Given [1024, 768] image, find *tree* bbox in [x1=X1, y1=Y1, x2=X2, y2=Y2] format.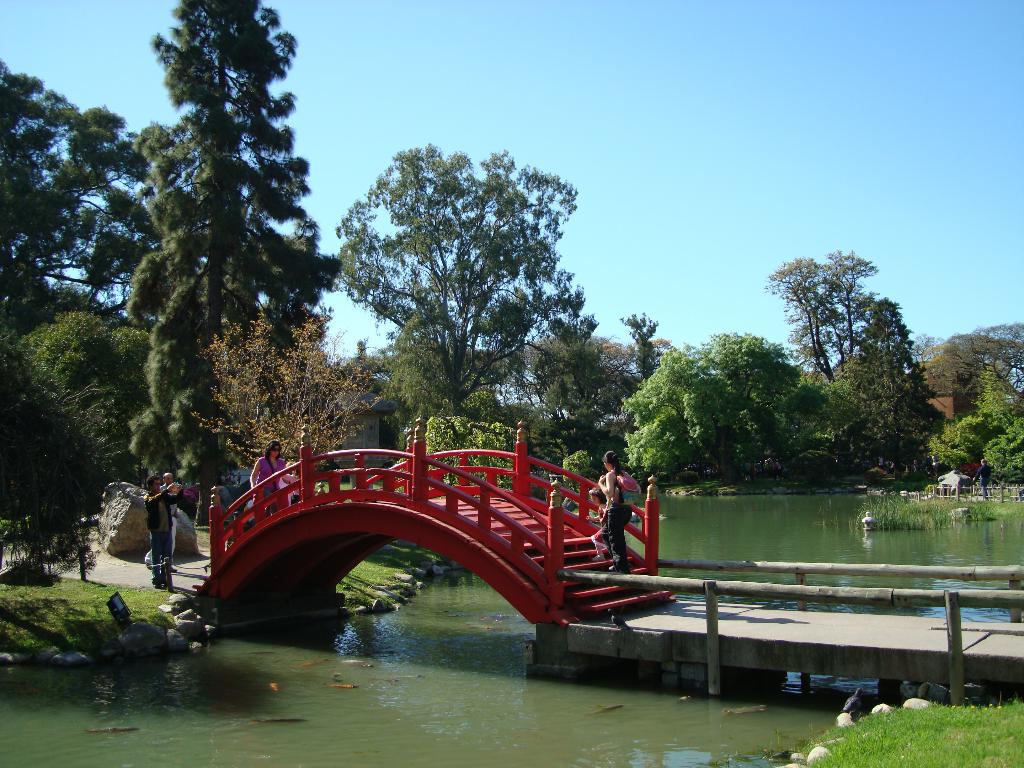
[x1=593, y1=319, x2=886, y2=512].
